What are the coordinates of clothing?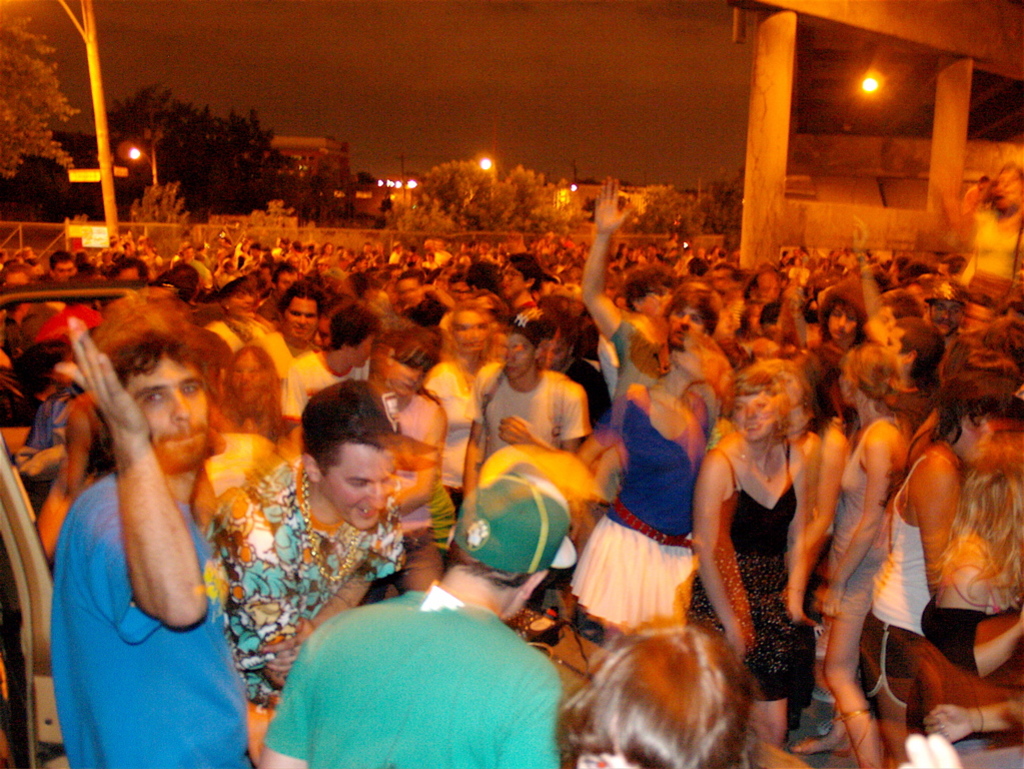
BBox(684, 403, 837, 710).
